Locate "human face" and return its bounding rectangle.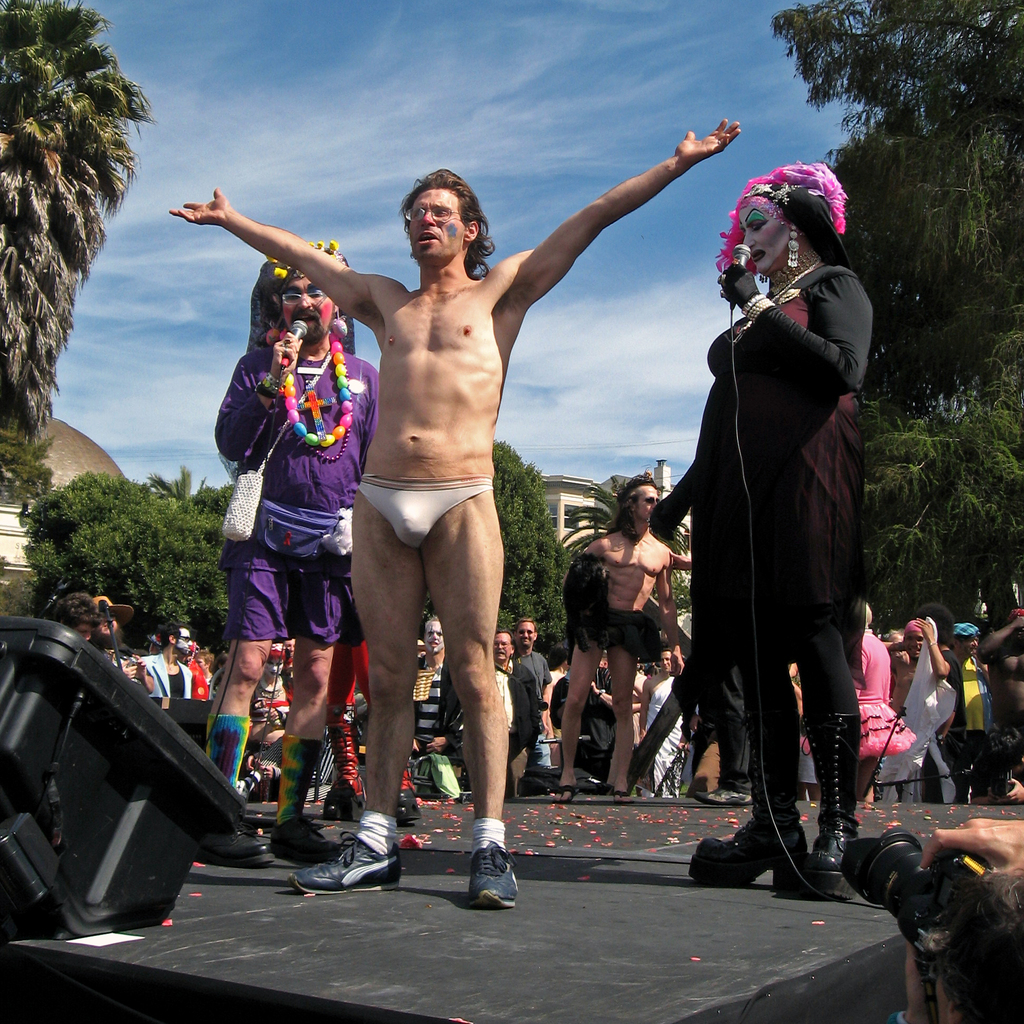
crop(515, 621, 534, 648).
